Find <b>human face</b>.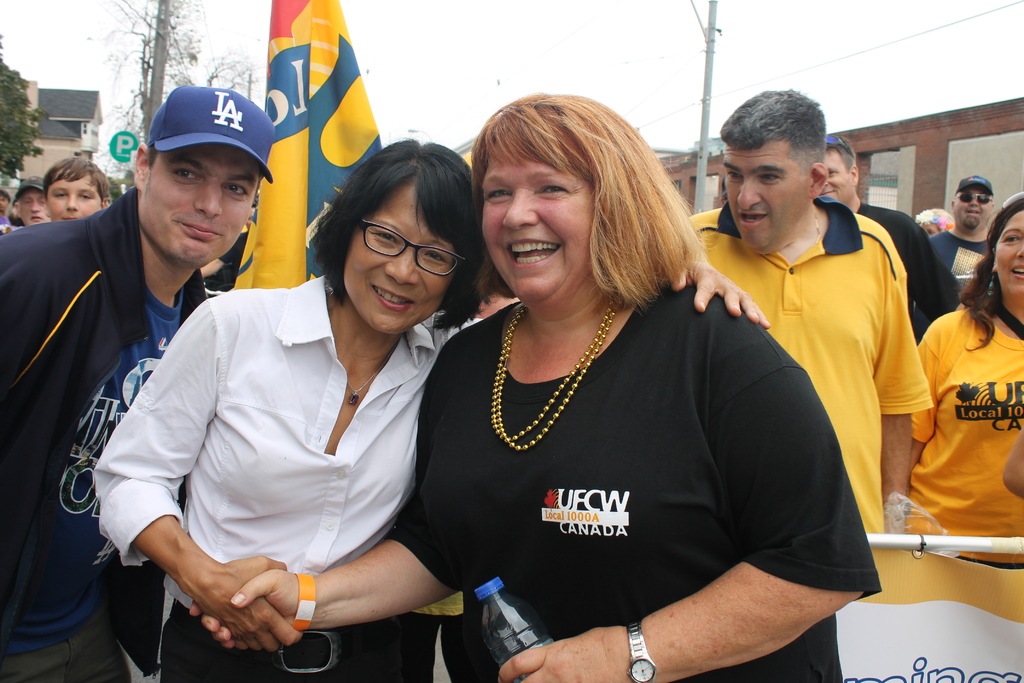
(344,177,451,336).
